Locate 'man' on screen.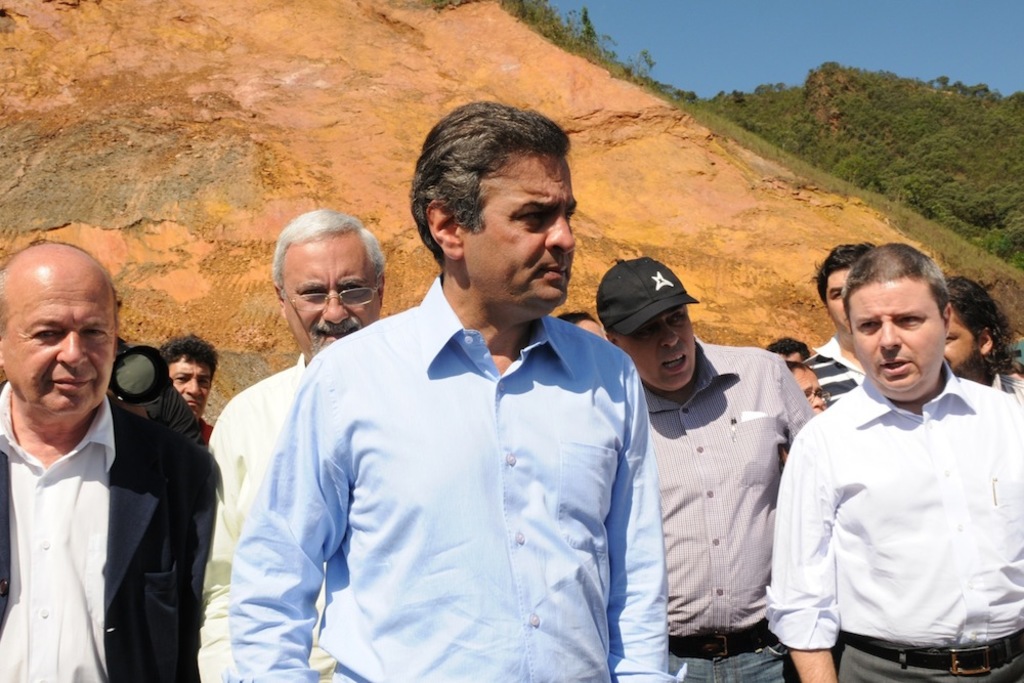
On screen at pyautogui.locateOnScreen(764, 243, 1023, 682).
